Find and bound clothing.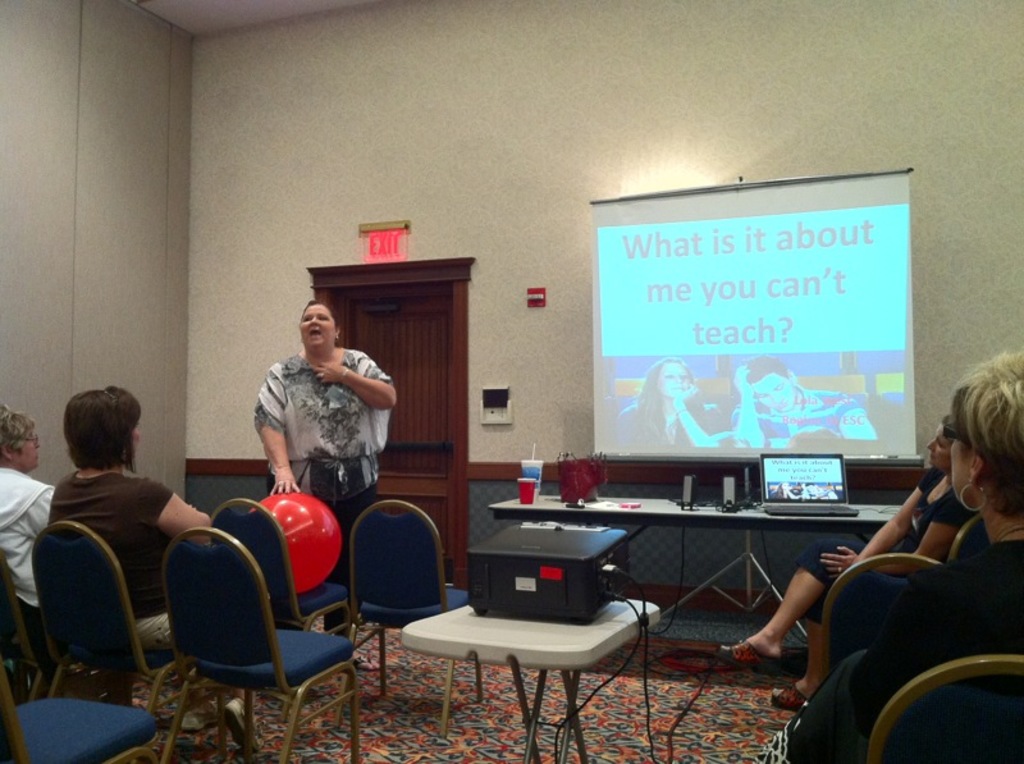
Bound: select_region(791, 465, 972, 626).
